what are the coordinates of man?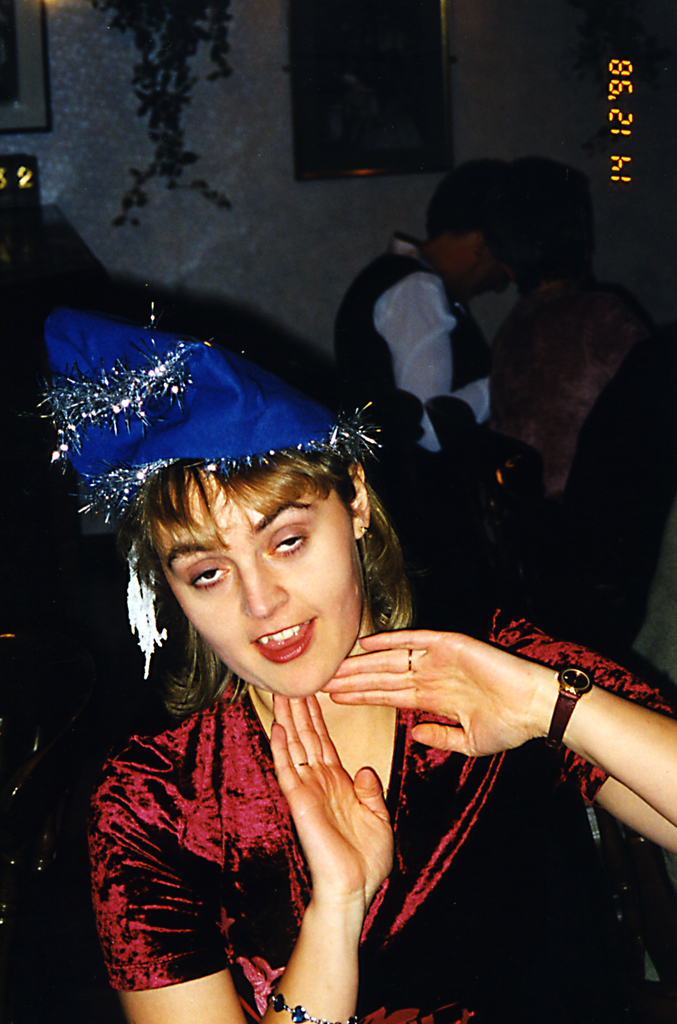
BBox(334, 179, 574, 482).
